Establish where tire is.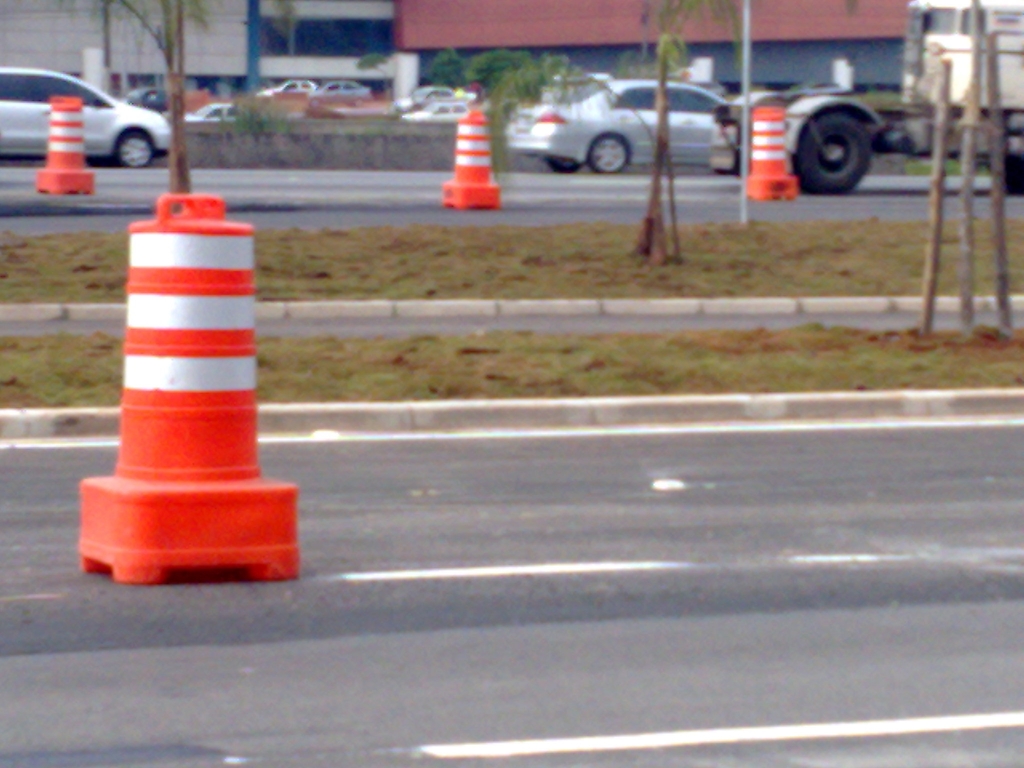
Established at BBox(588, 135, 627, 175).
